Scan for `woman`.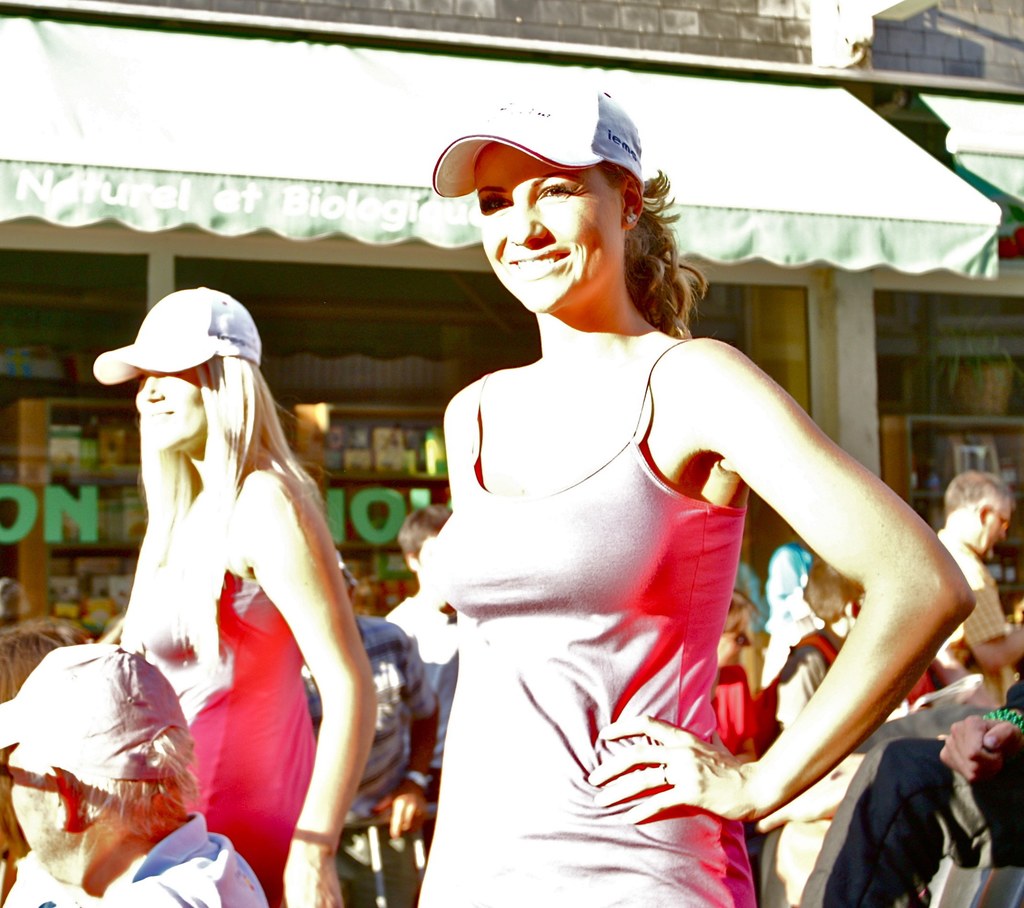
Scan result: rect(411, 84, 976, 907).
